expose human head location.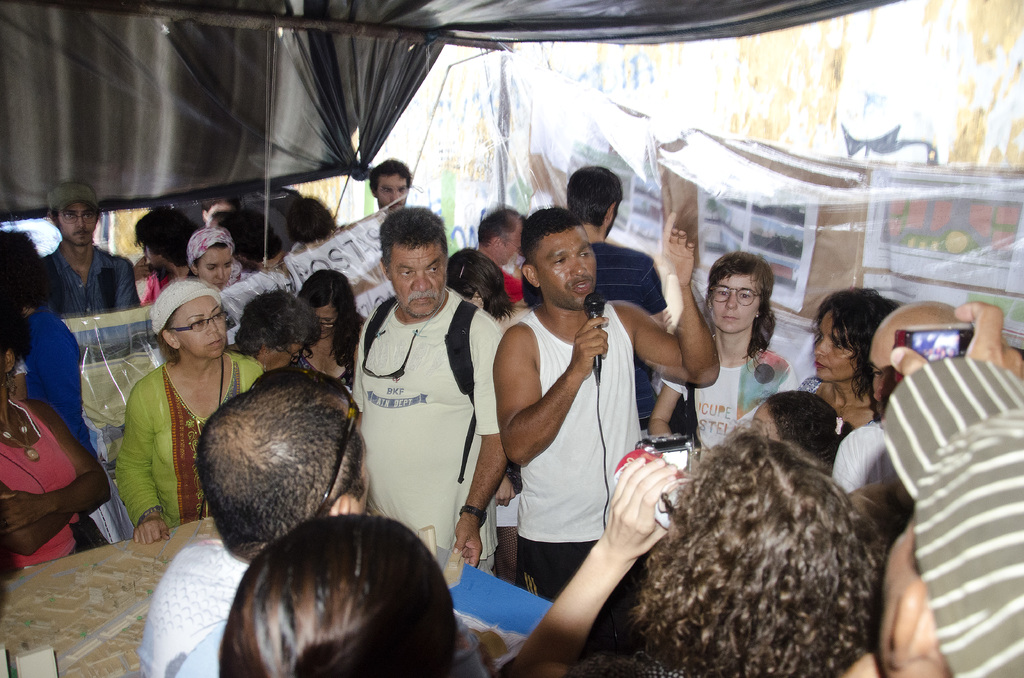
Exposed at detection(257, 362, 356, 431).
